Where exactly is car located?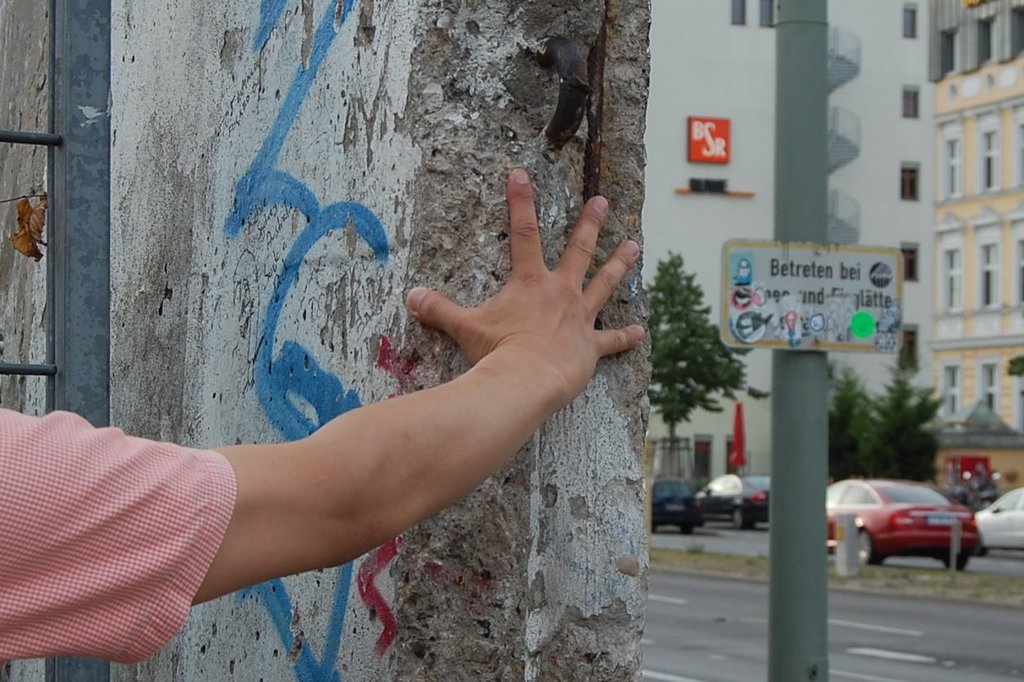
Its bounding box is box=[978, 488, 1023, 552].
